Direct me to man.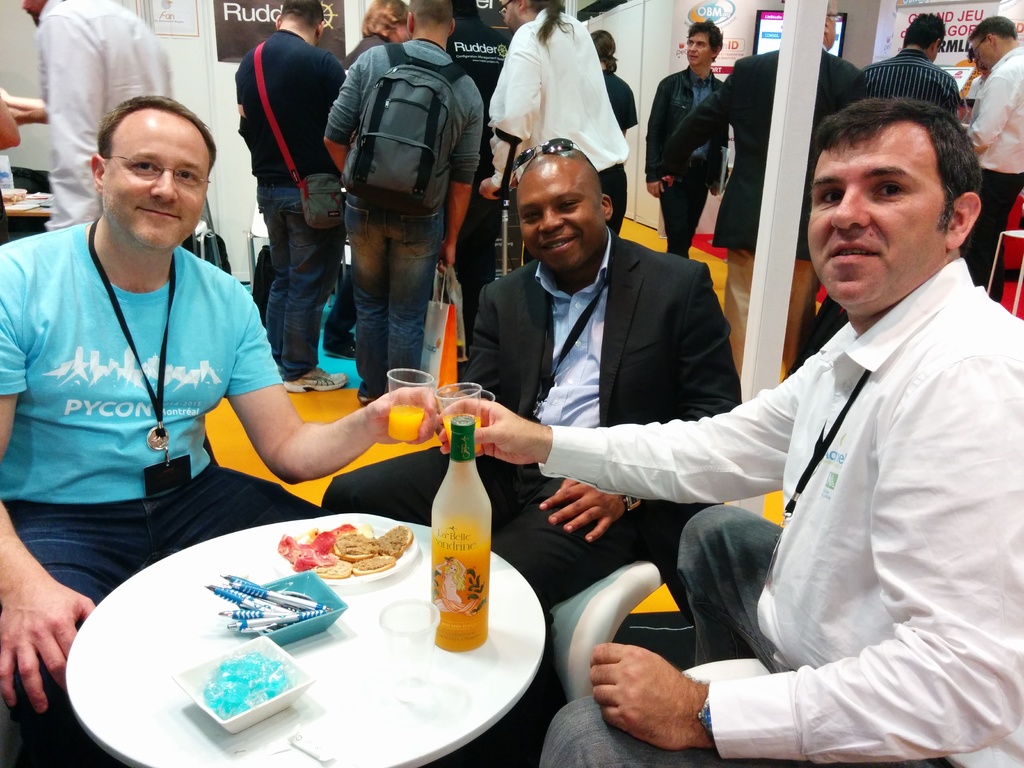
Direction: (x1=484, y1=0, x2=628, y2=236).
